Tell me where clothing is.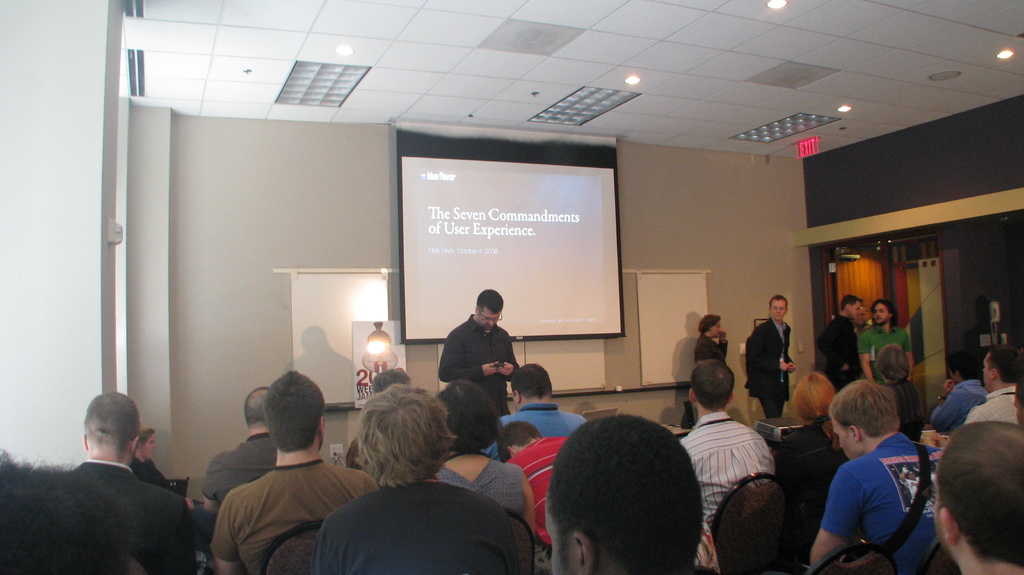
clothing is at (x1=129, y1=458, x2=166, y2=489).
